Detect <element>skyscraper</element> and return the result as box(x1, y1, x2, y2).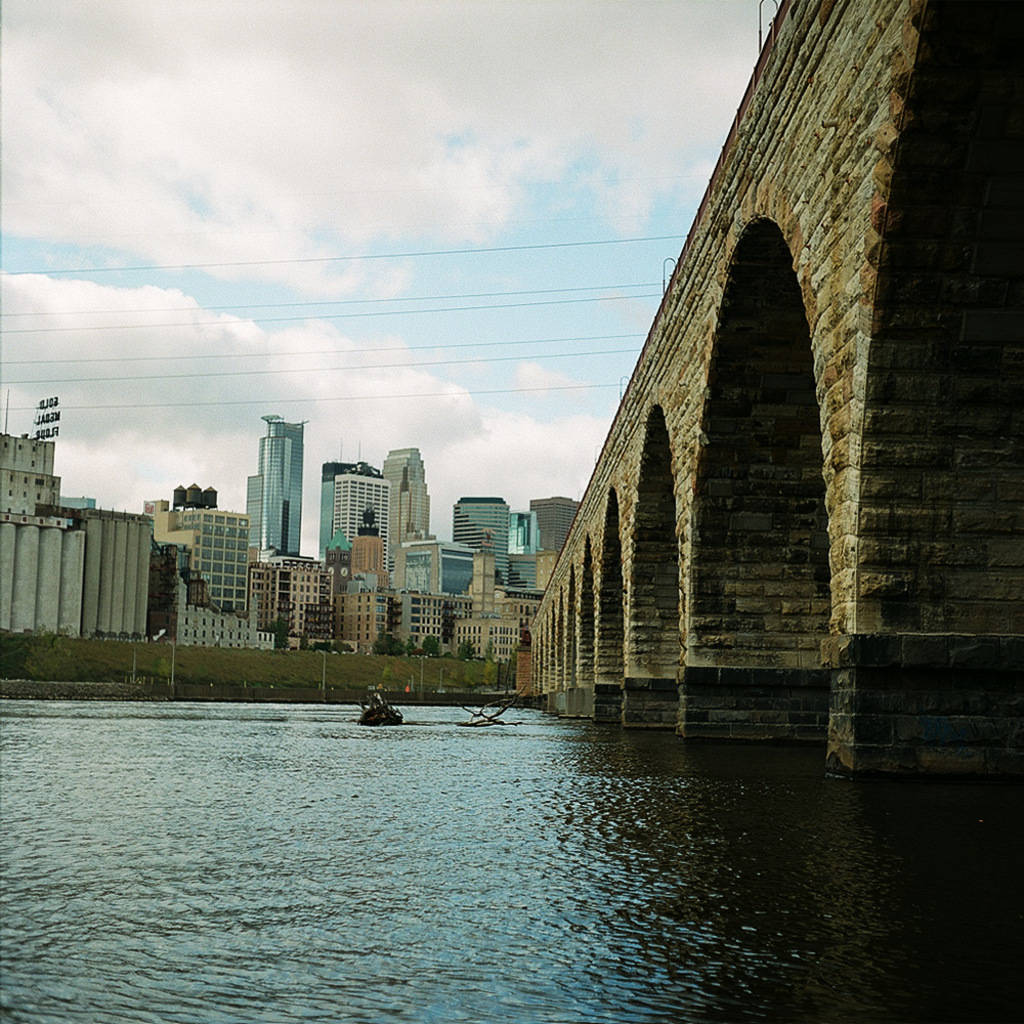
box(349, 509, 398, 592).
